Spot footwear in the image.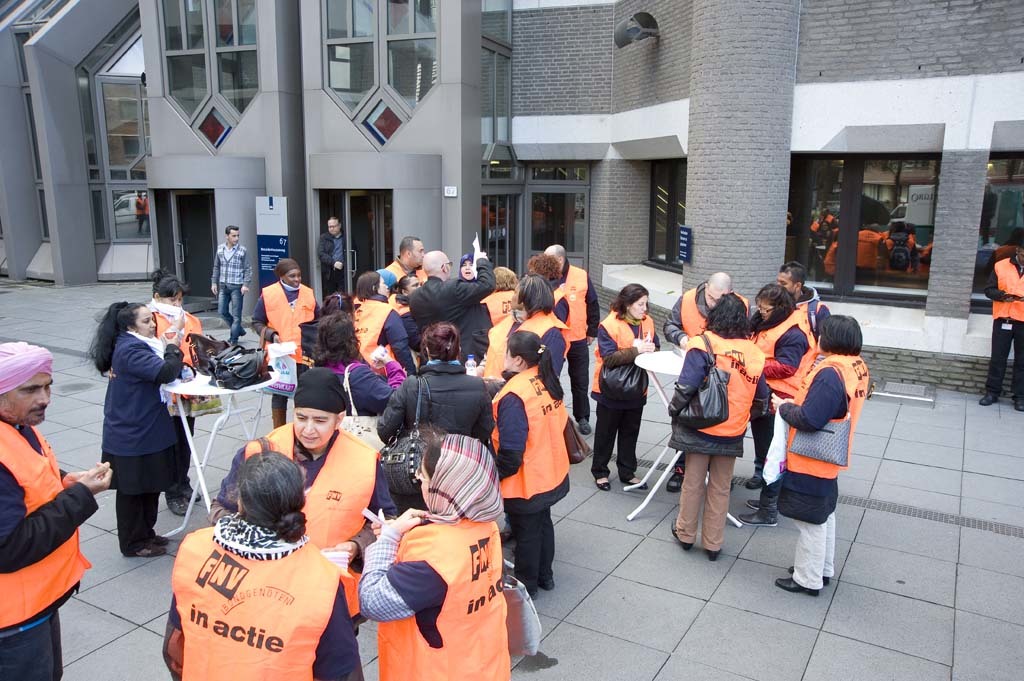
footwear found at box(985, 391, 997, 405).
